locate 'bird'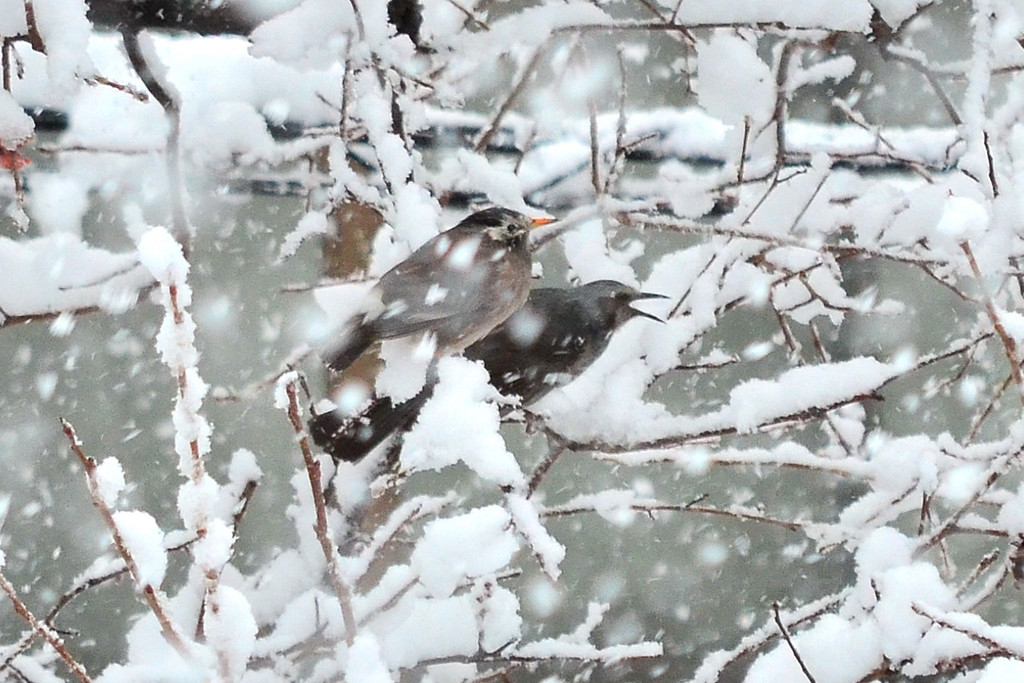
locate(279, 198, 565, 479)
